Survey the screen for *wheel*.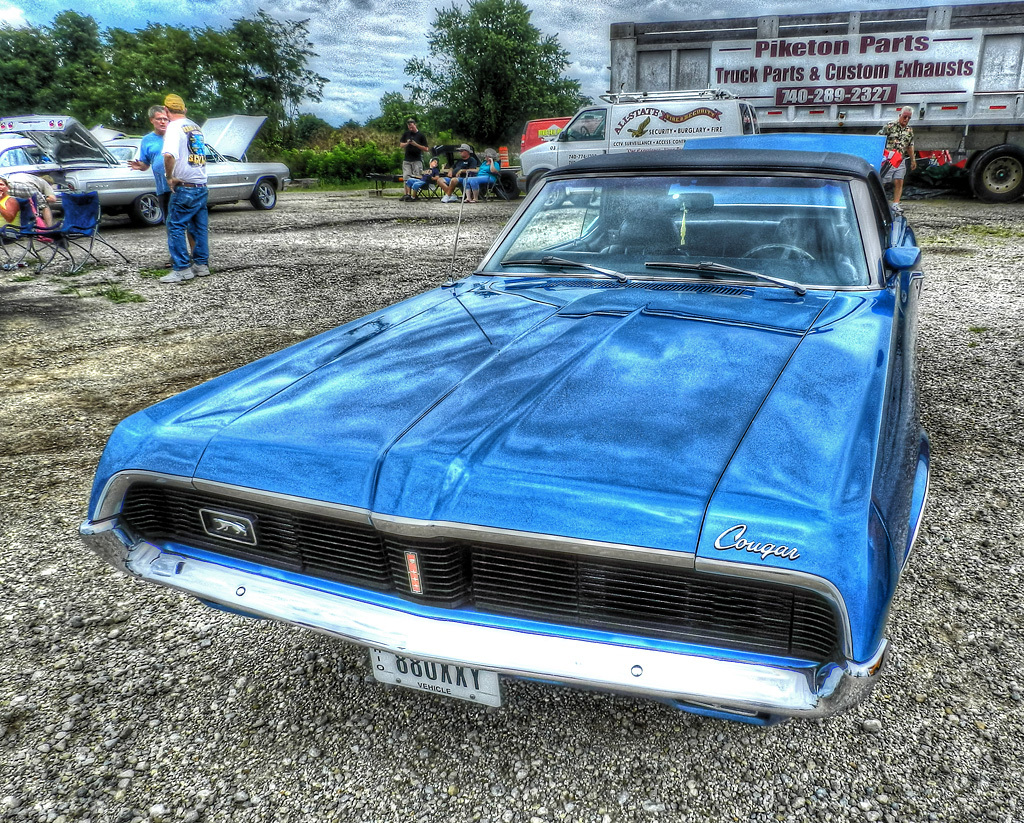
Survey found: bbox=(567, 188, 595, 207).
